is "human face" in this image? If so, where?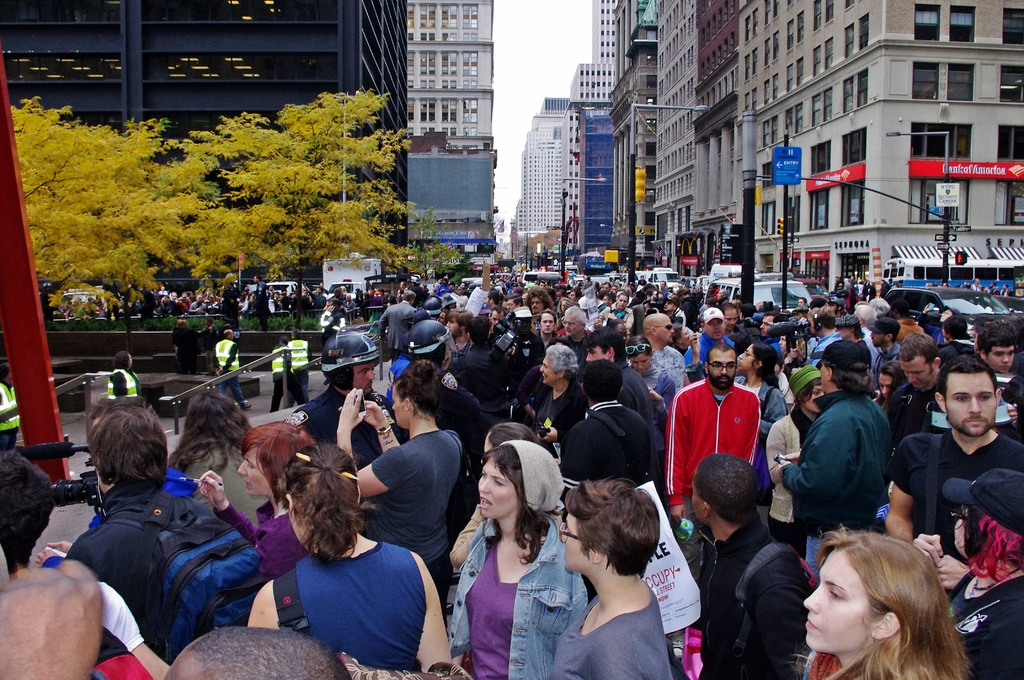
Yes, at l=655, t=312, r=679, b=346.
